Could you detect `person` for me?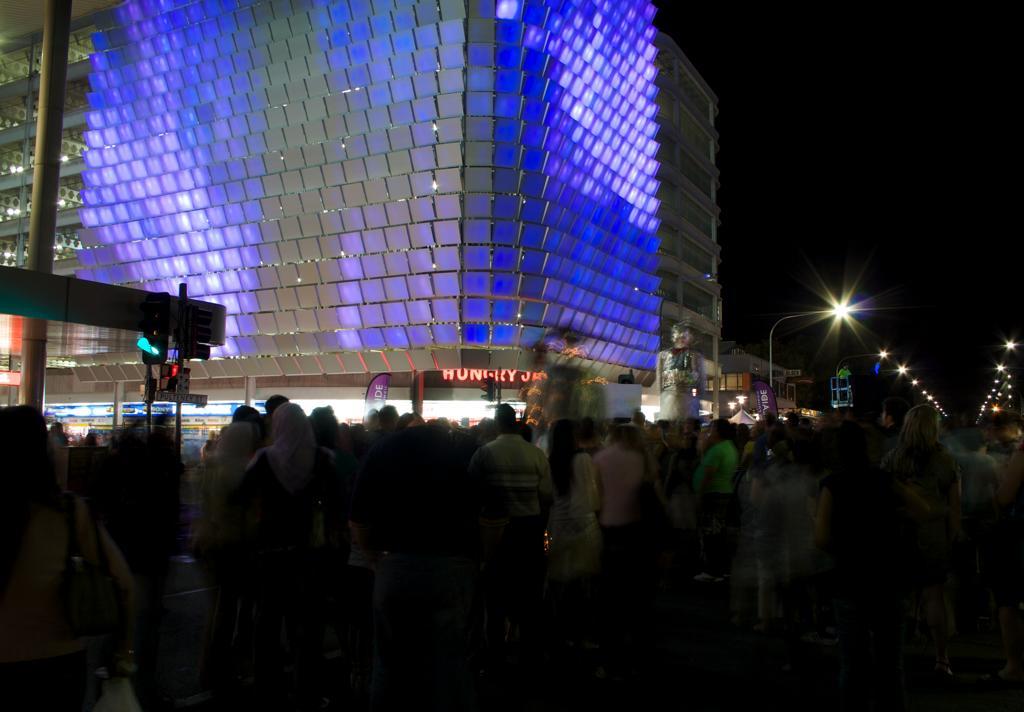
Detection result: 218:403:326:687.
